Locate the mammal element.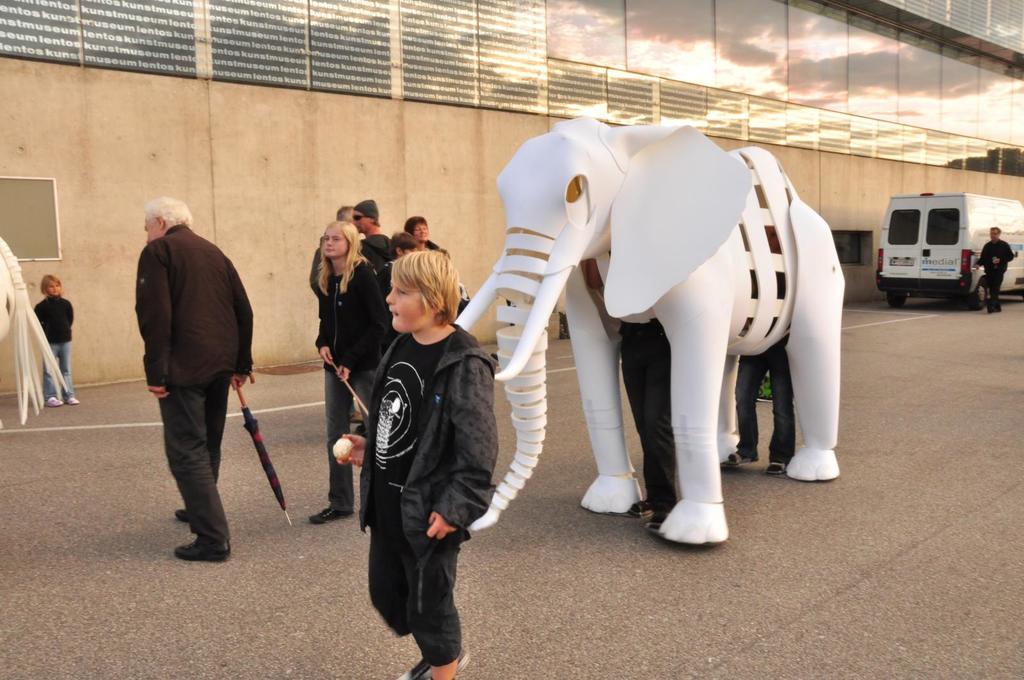
Element bbox: l=444, t=246, r=471, b=321.
